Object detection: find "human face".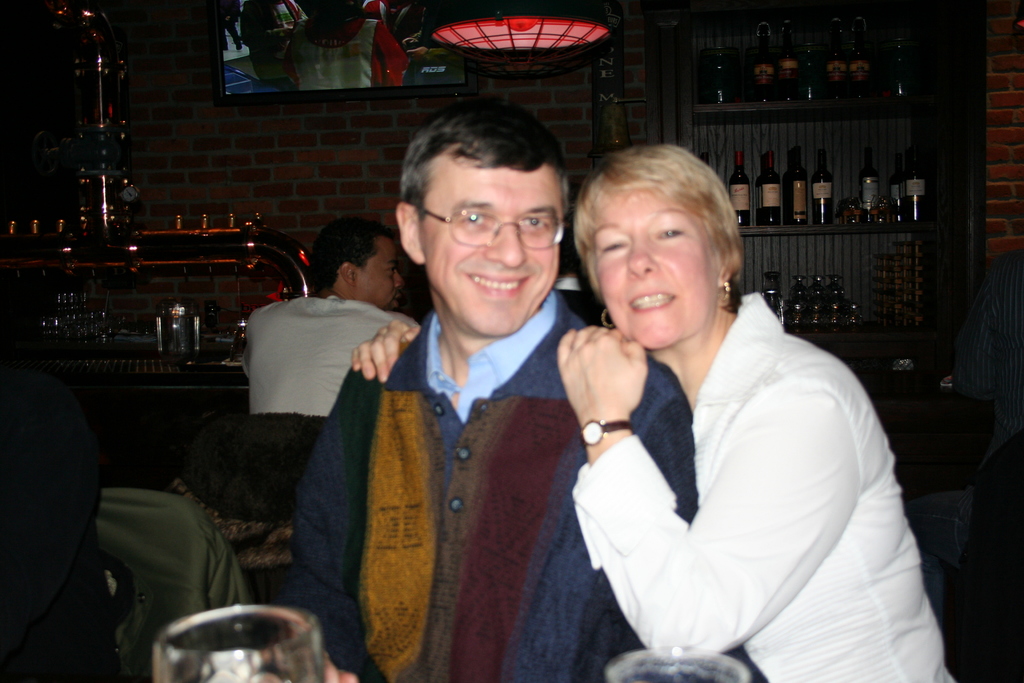
(left=360, top=242, right=406, bottom=313).
